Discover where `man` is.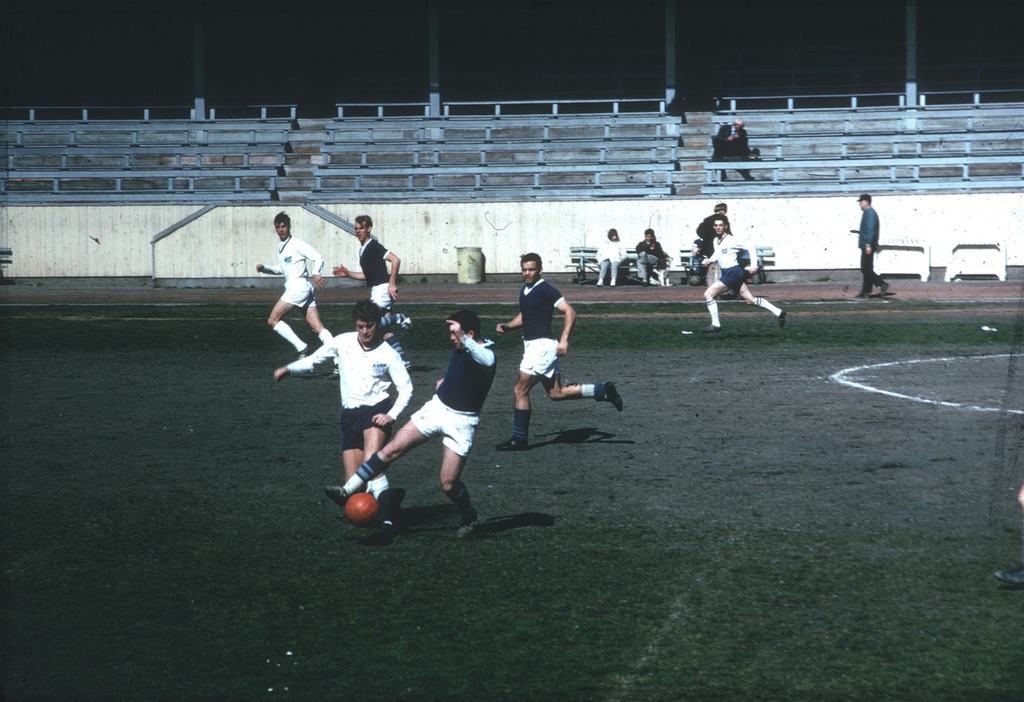
Discovered at crop(631, 228, 672, 293).
